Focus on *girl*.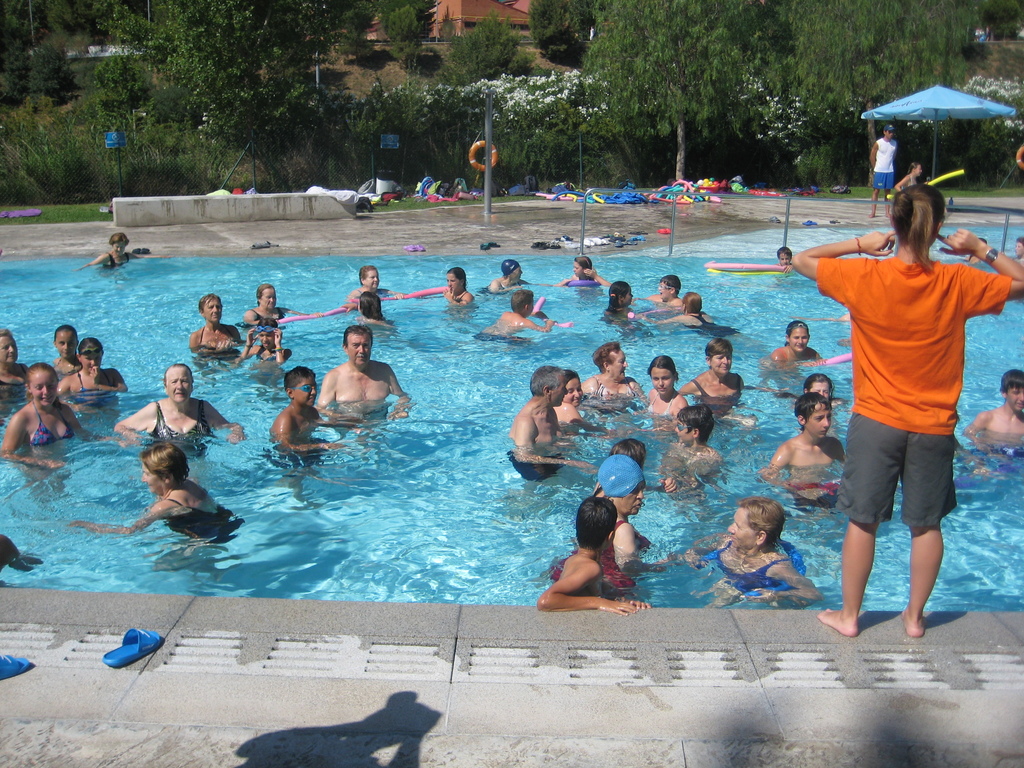
Focused at select_region(566, 253, 611, 284).
